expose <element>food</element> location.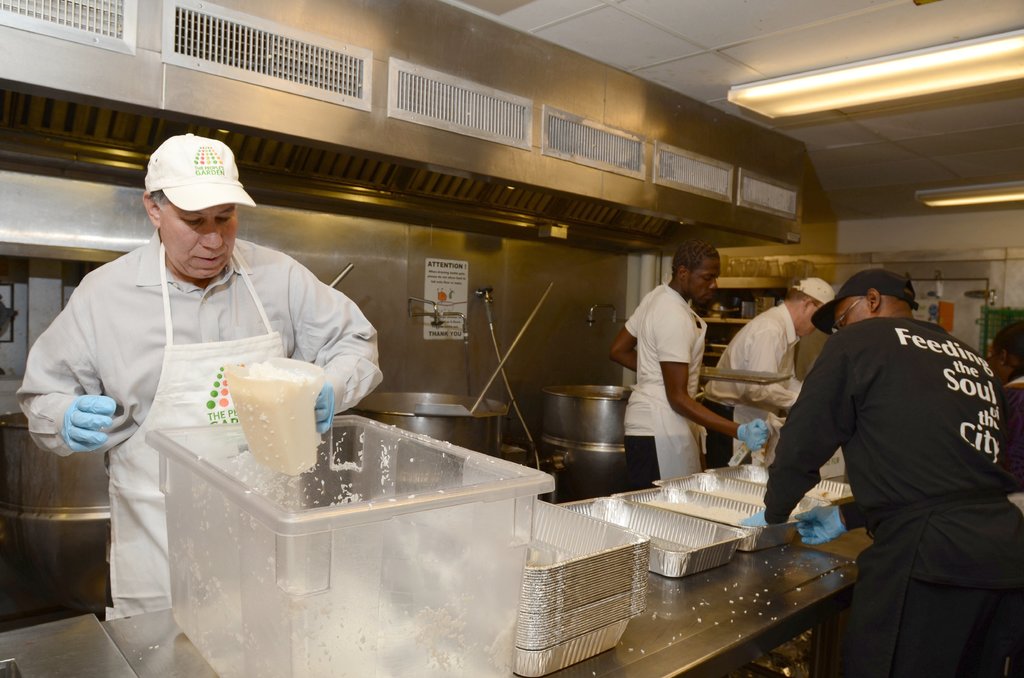
Exposed at rect(641, 497, 751, 529).
